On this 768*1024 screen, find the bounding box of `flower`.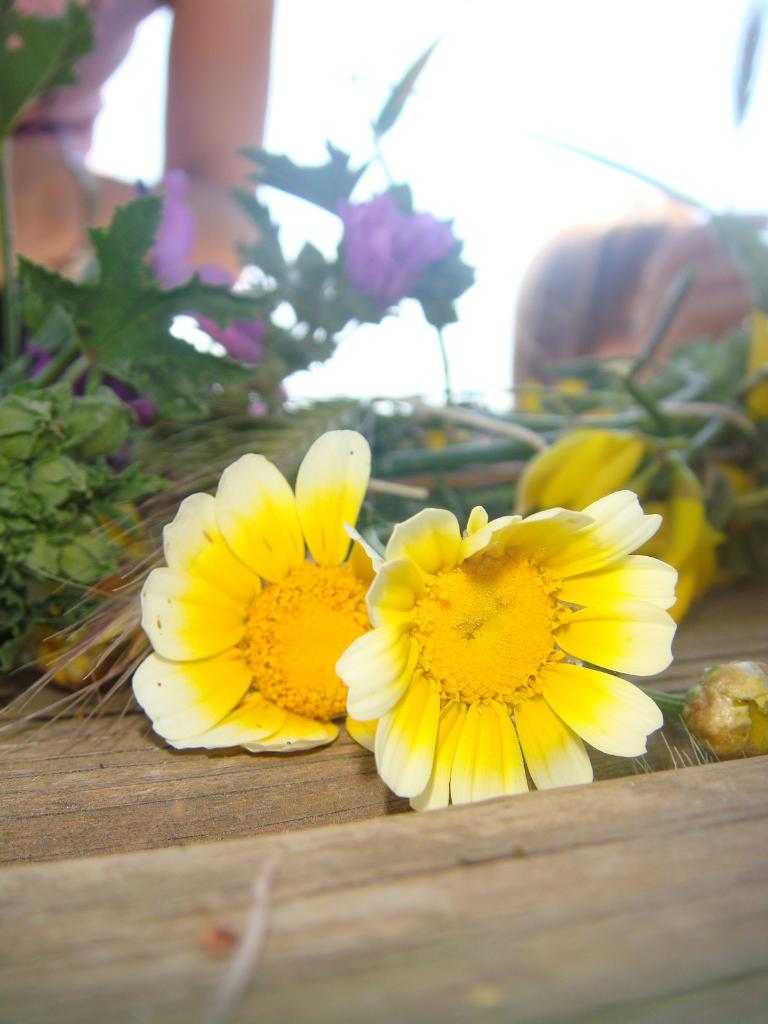
Bounding box: 330,481,680,816.
